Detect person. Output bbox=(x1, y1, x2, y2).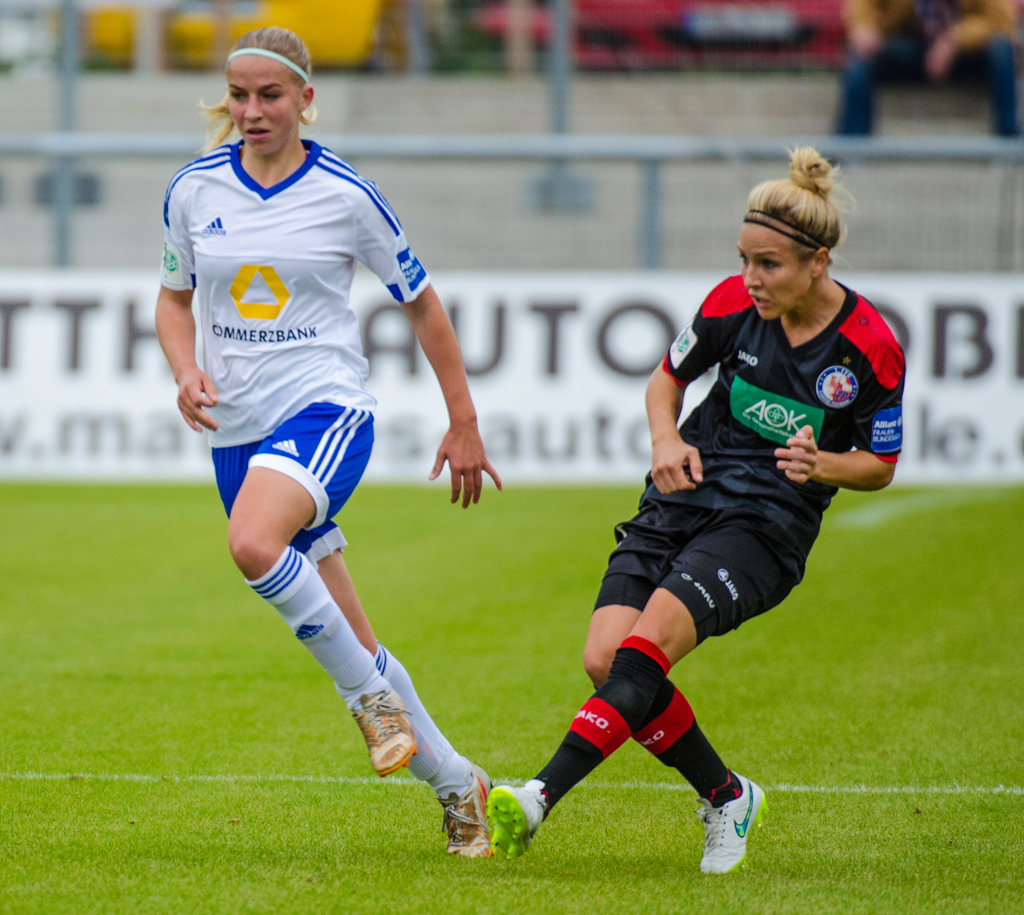
bbox=(817, 0, 1023, 161).
